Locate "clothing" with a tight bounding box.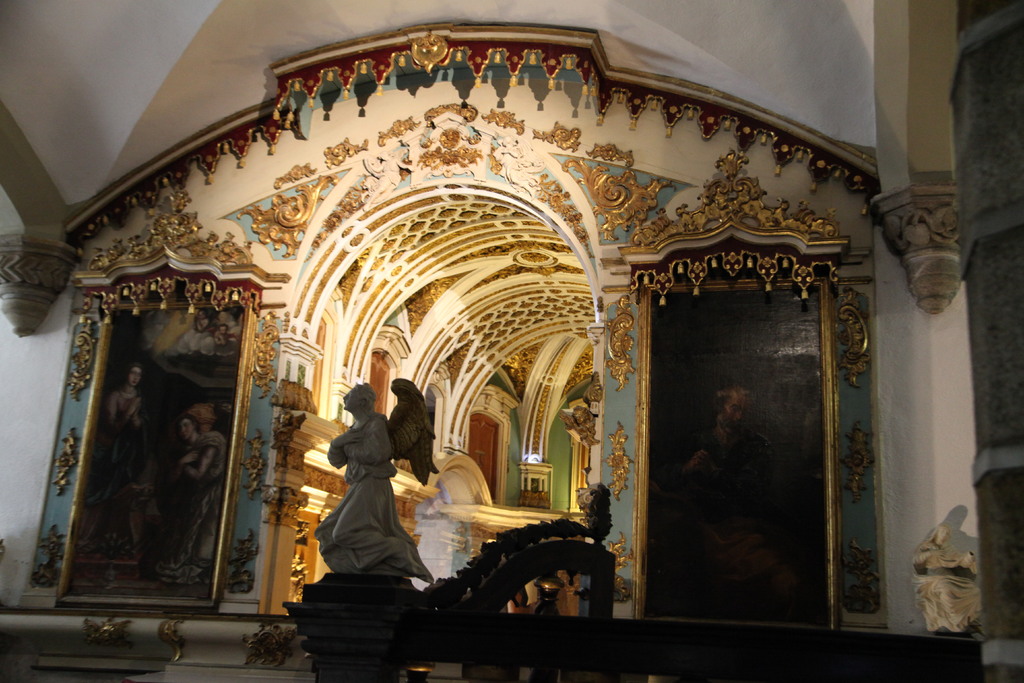
[305,390,420,596].
